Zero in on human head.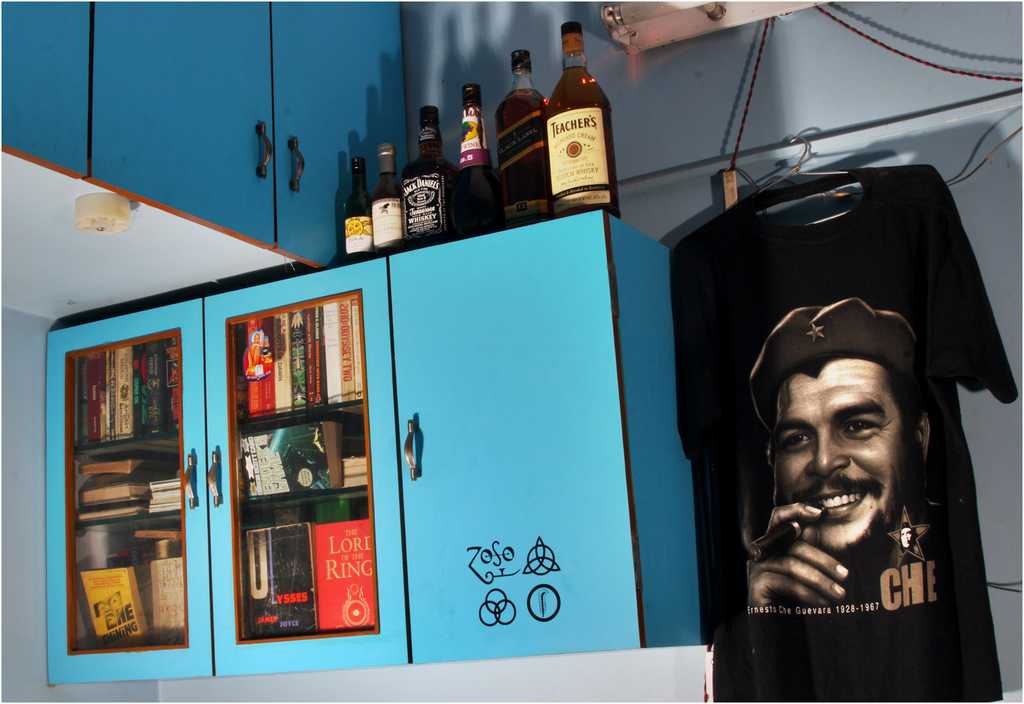
Zeroed in: [754,309,955,576].
